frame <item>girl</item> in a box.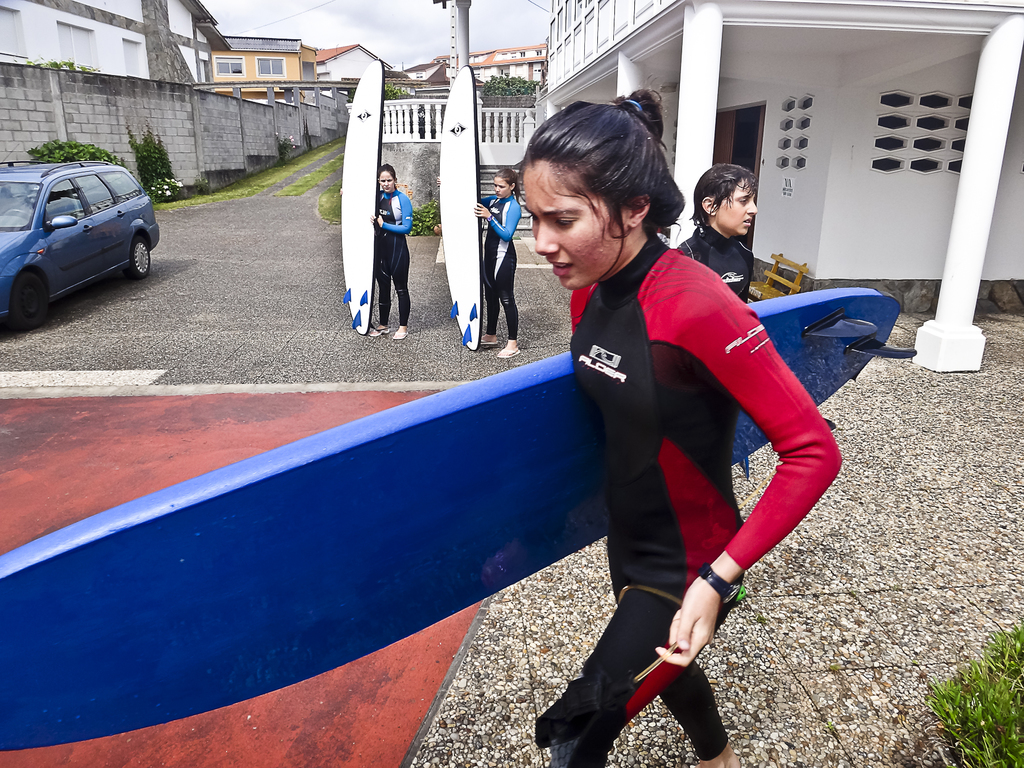
<region>474, 161, 526, 358</region>.
